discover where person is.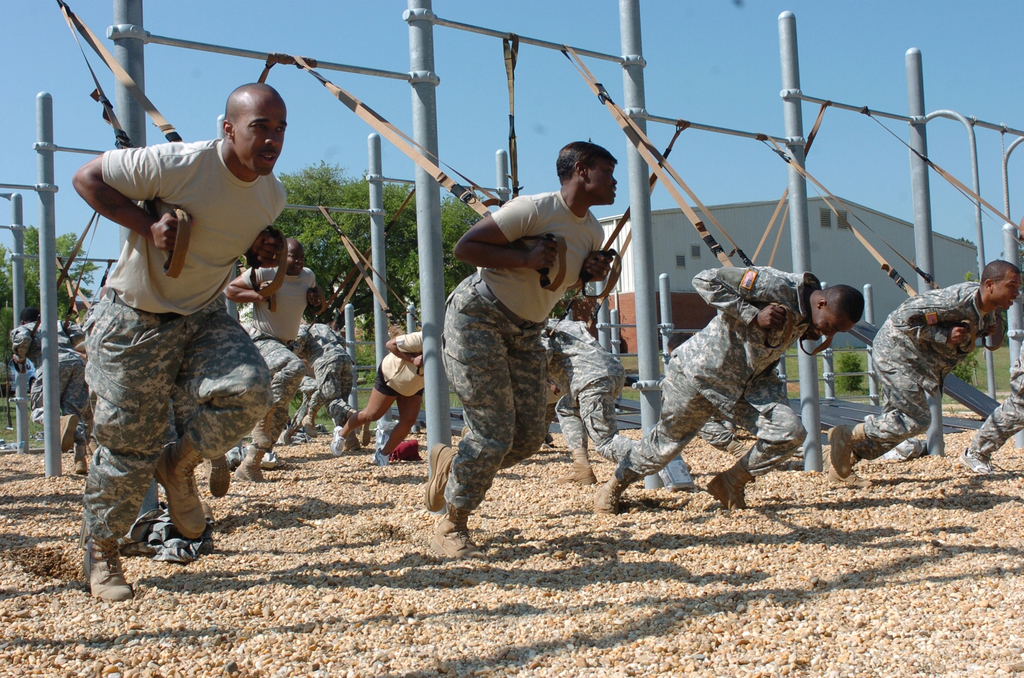
Discovered at <box>289,319,364,448</box>.
